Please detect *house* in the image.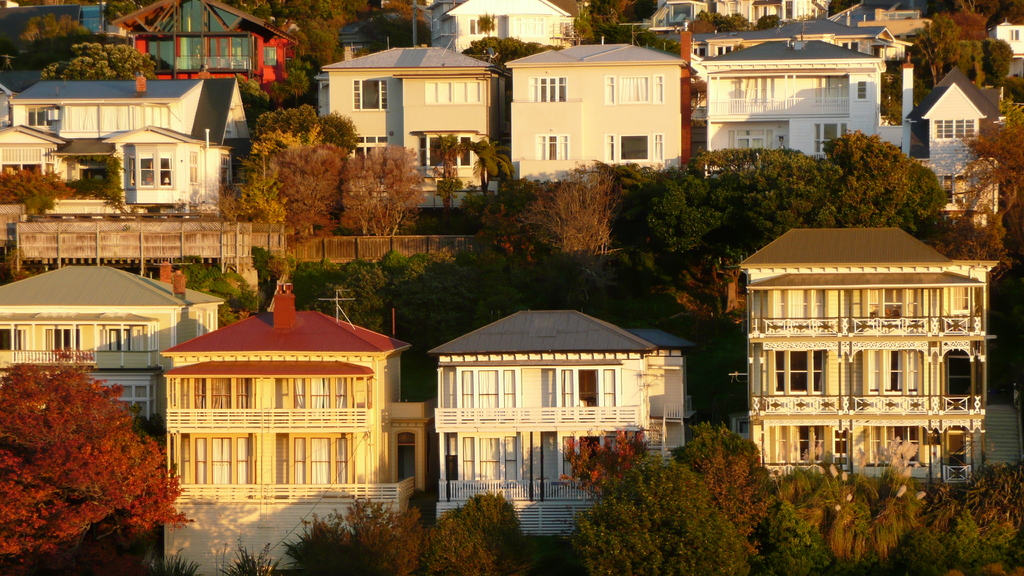
148,280,411,504.
